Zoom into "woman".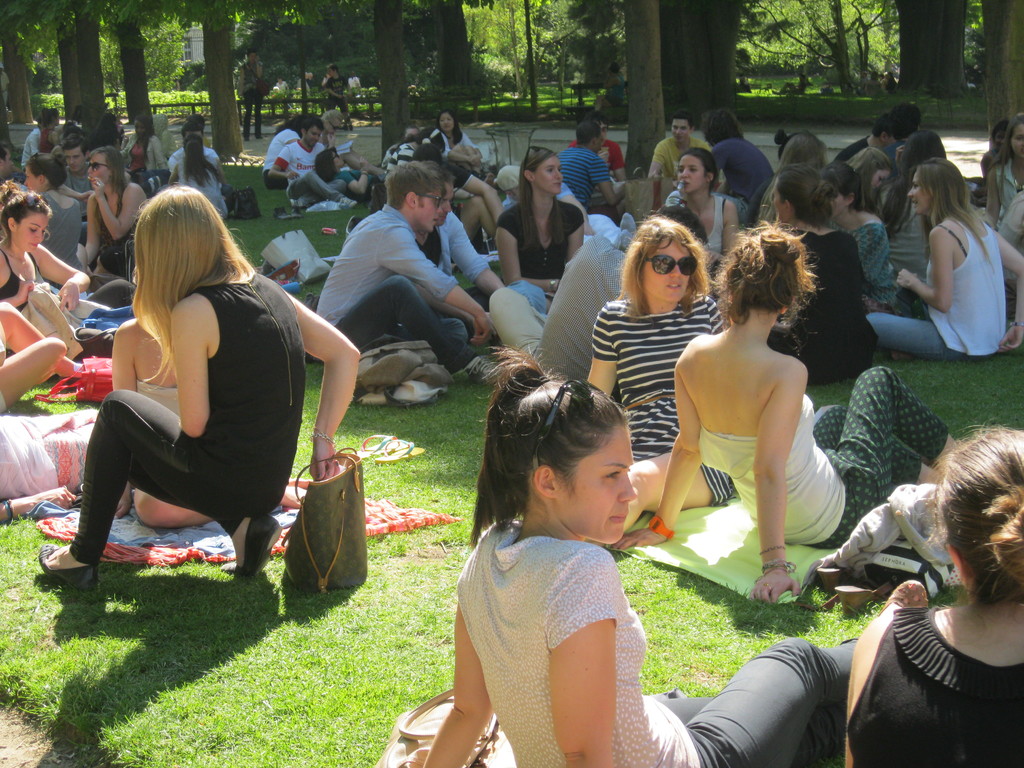
Zoom target: (left=842, top=425, right=1023, bottom=767).
